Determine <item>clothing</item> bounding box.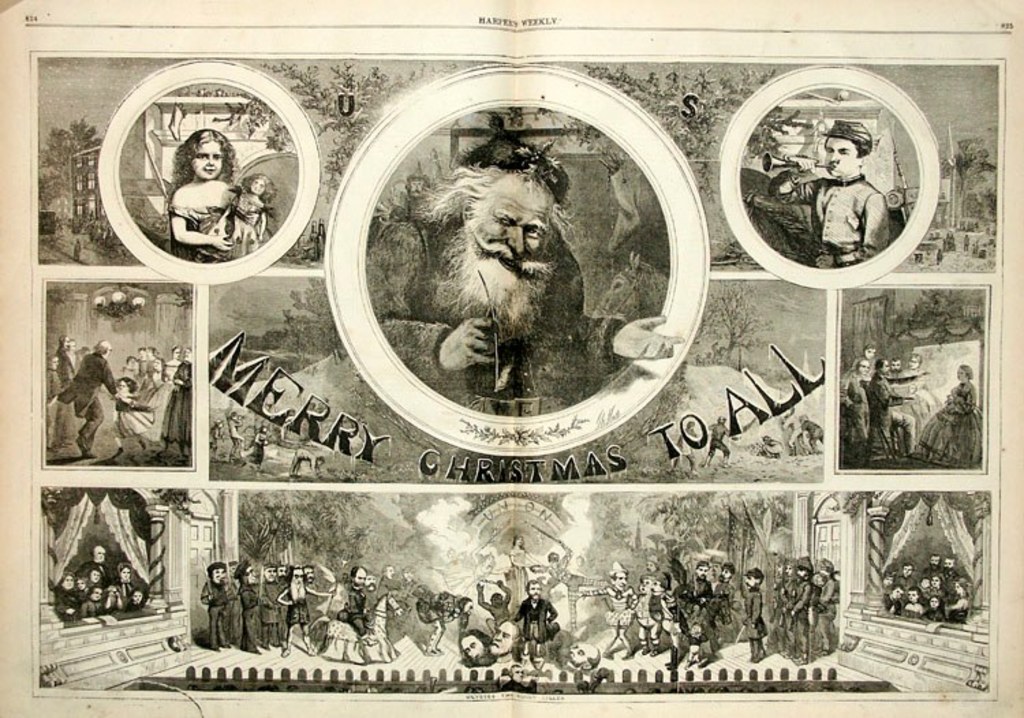
Determined: [x1=773, y1=164, x2=885, y2=259].
